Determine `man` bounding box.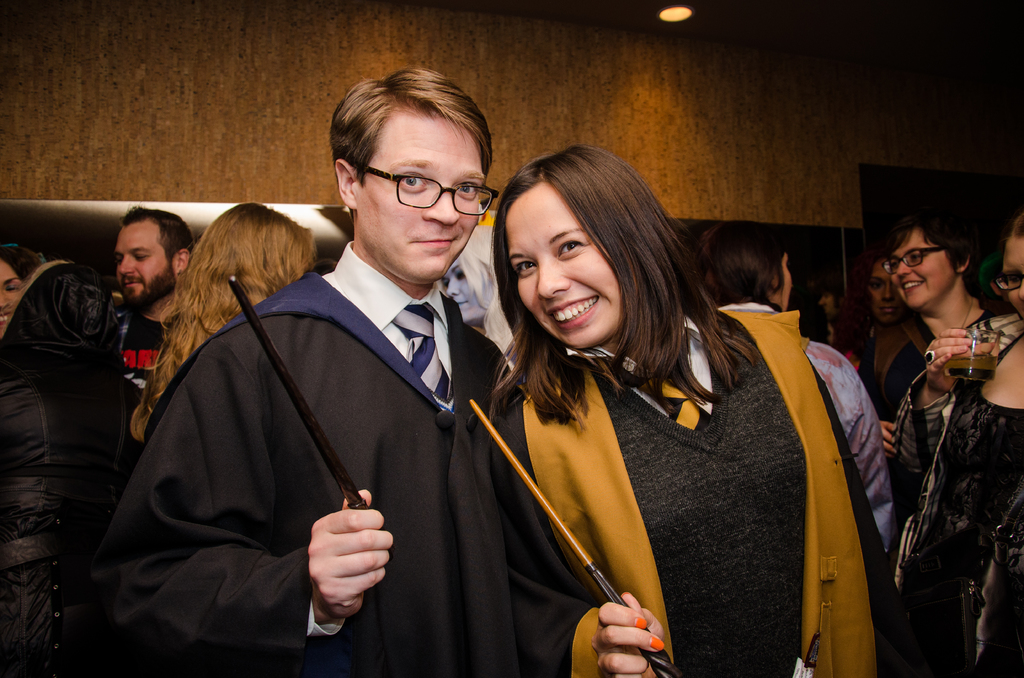
Determined: (x1=110, y1=207, x2=194, y2=420).
